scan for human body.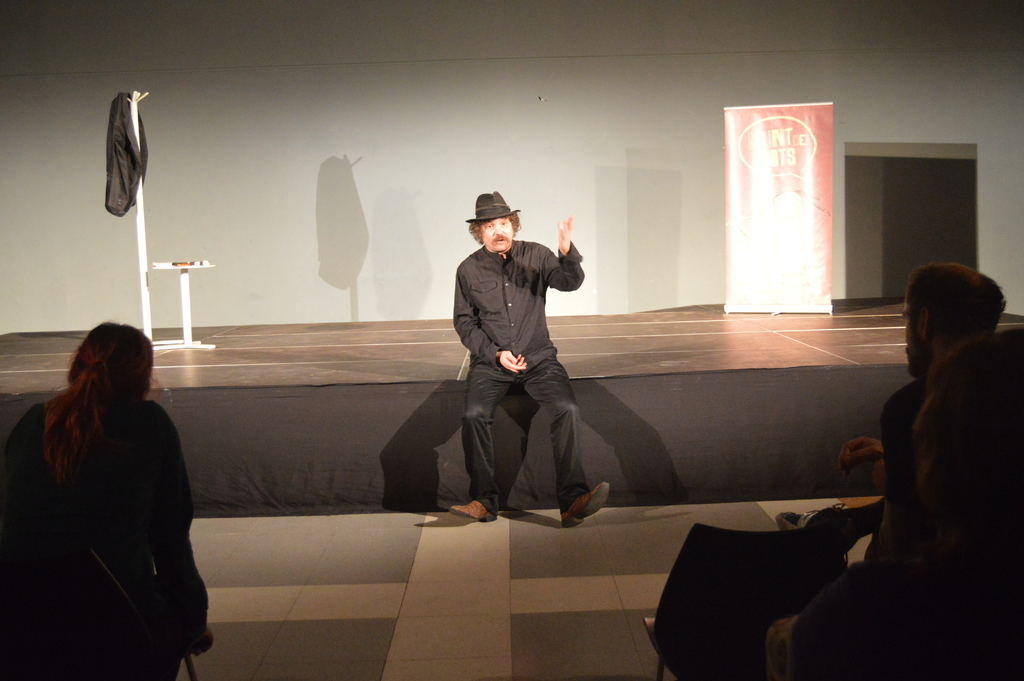
Scan result: x1=19, y1=288, x2=207, y2=677.
